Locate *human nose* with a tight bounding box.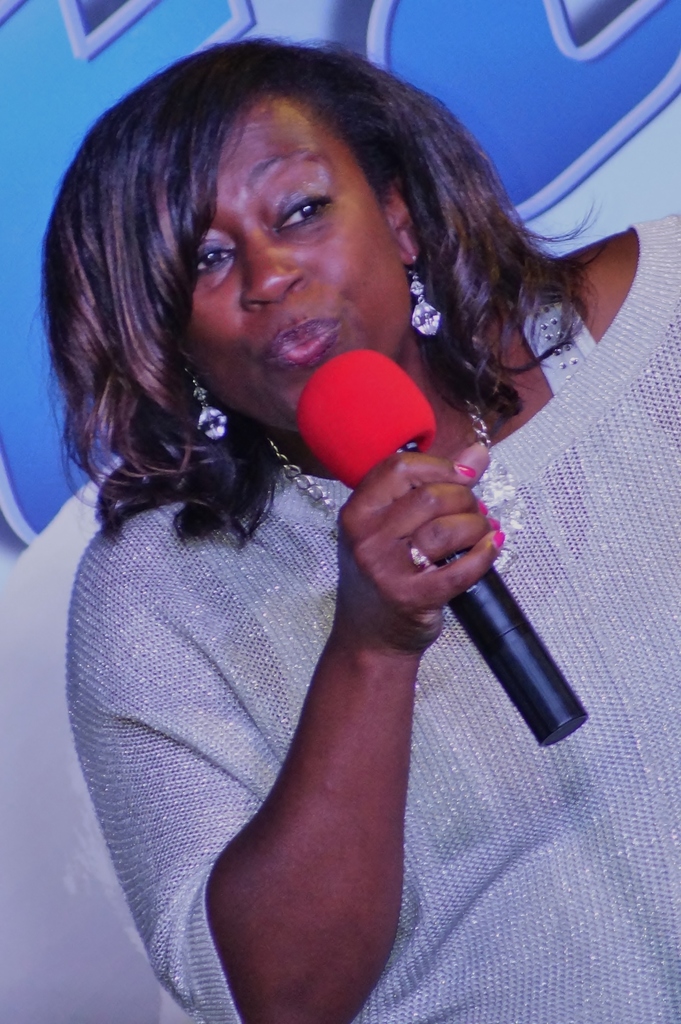
(243,225,304,302).
